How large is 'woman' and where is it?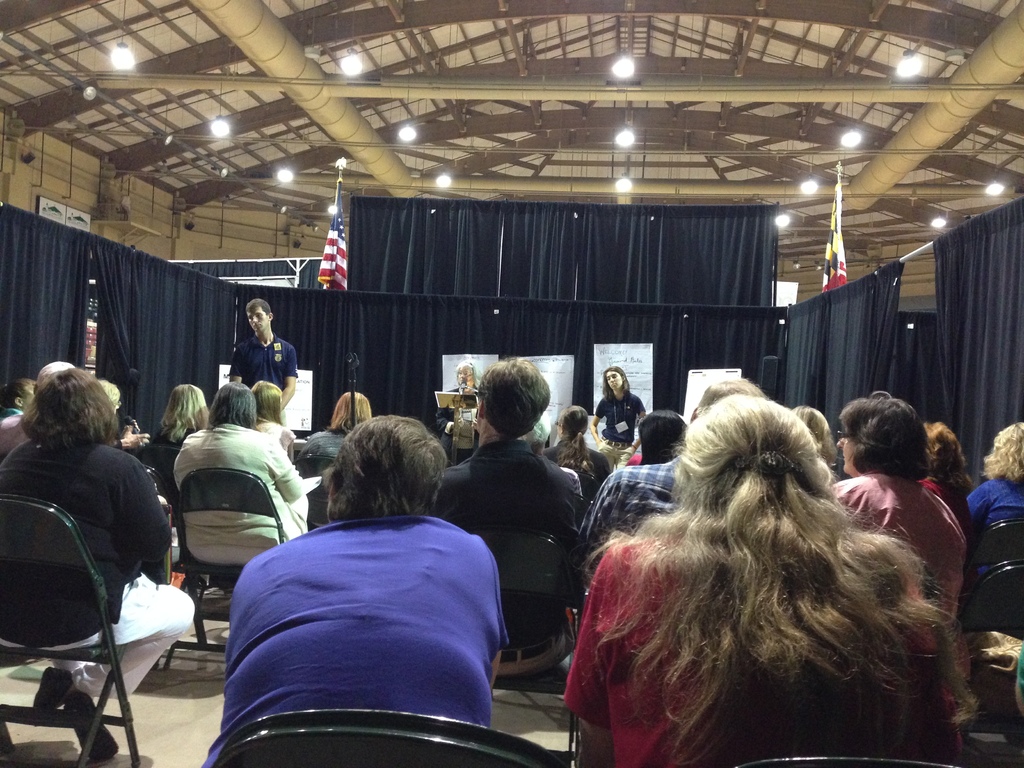
Bounding box: pyautogui.locateOnScreen(436, 361, 484, 467).
